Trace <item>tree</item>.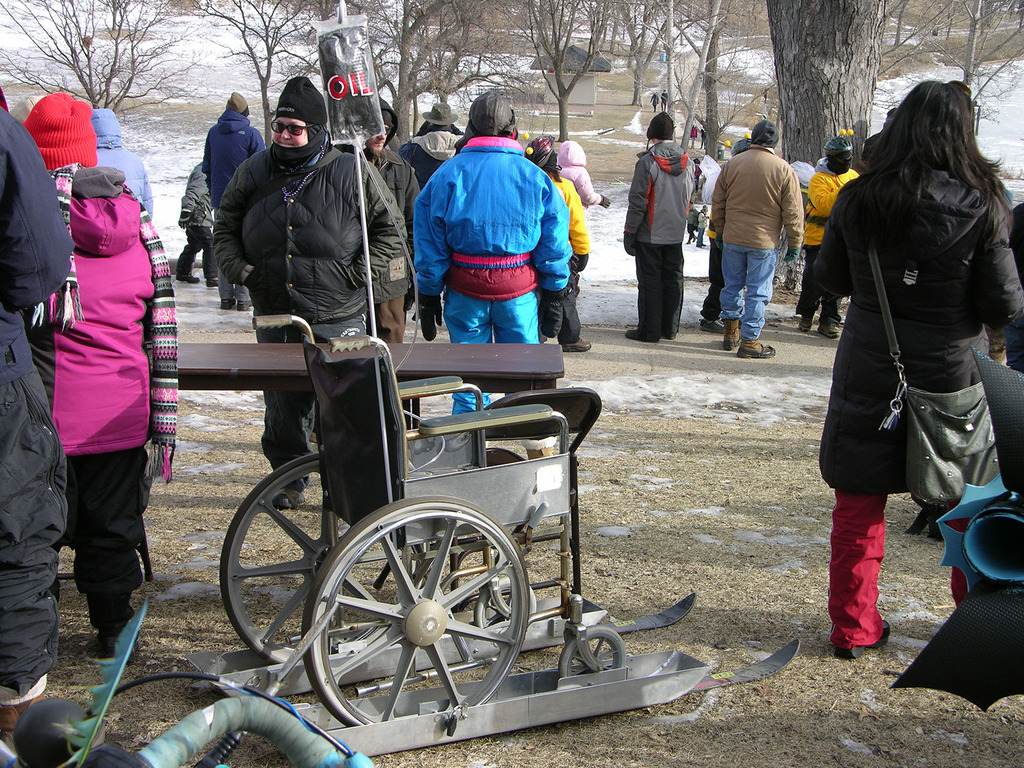
Traced to pyautogui.locateOnScreen(201, 0, 345, 150).
